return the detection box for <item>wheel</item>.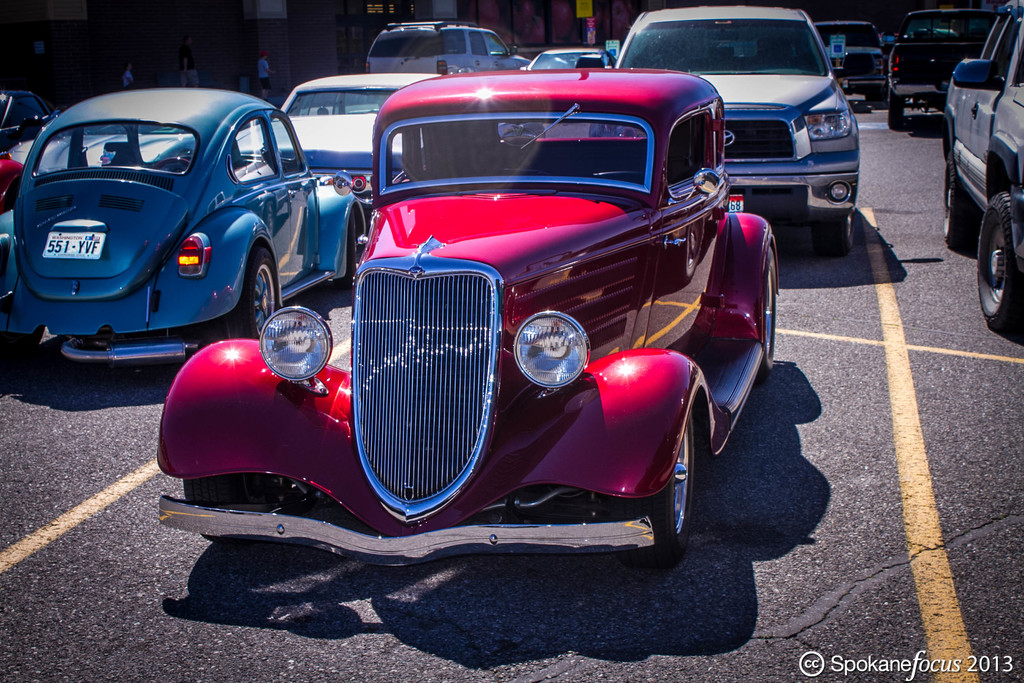
box=[182, 471, 265, 543].
